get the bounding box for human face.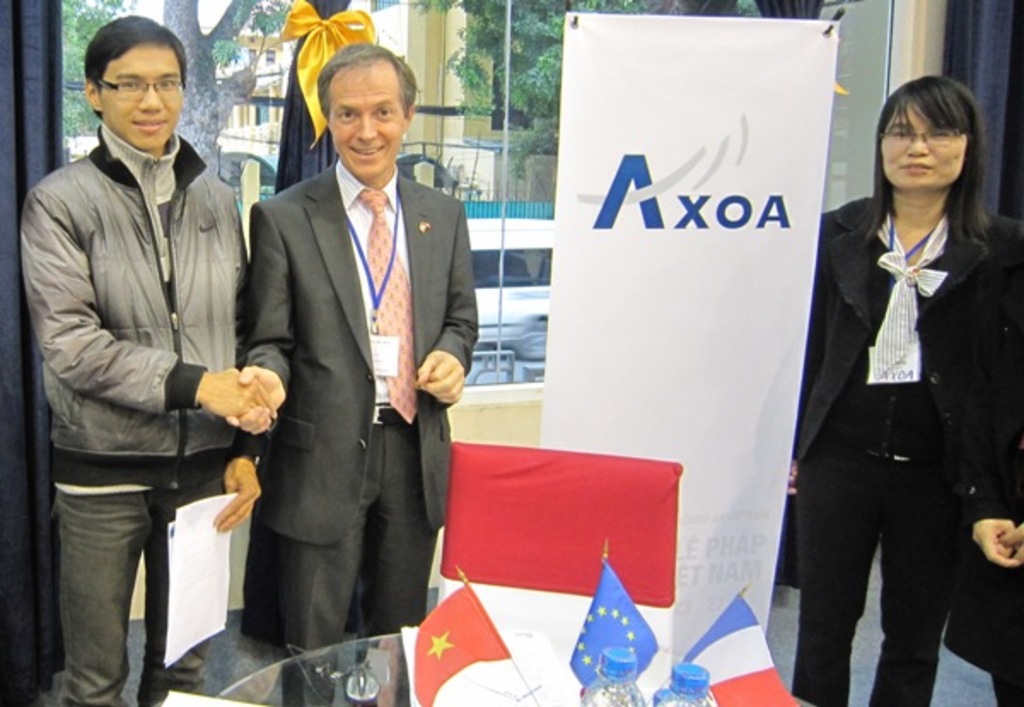
{"left": 323, "top": 60, "right": 410, "bottom": 179}.
